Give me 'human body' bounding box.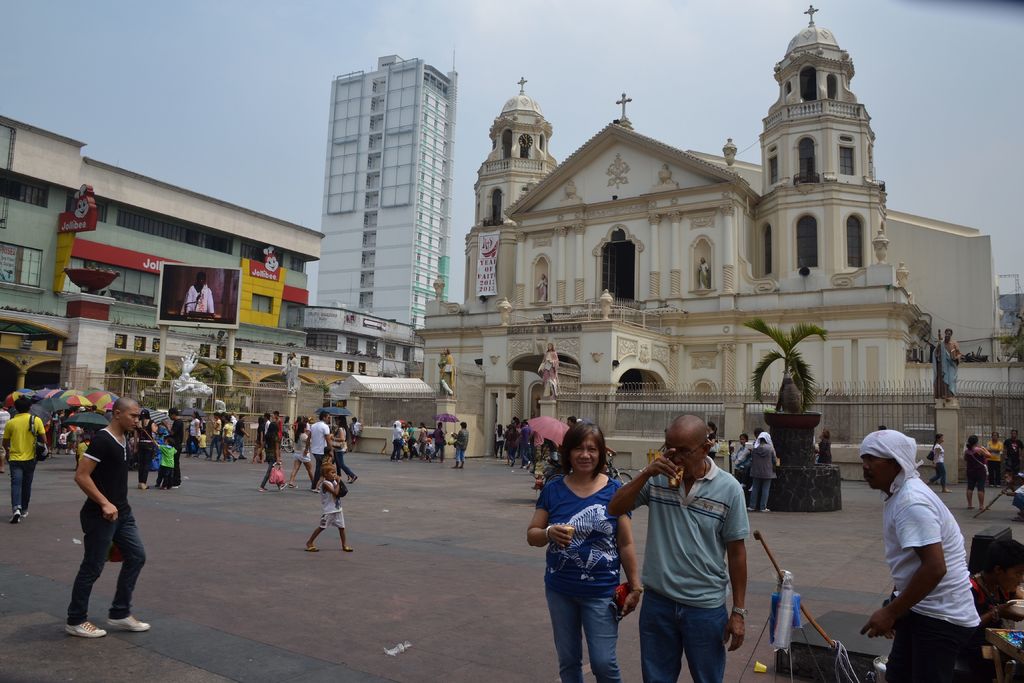
box(178, 284, 218, 315).
